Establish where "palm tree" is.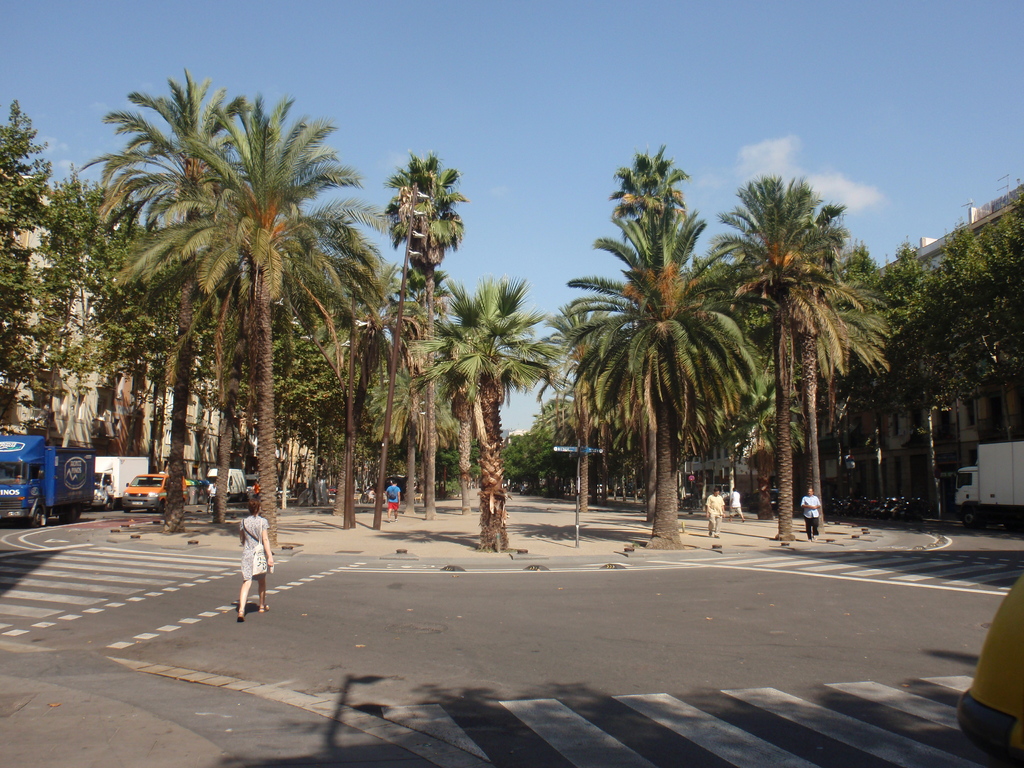
Established at 577,155,701,531.
